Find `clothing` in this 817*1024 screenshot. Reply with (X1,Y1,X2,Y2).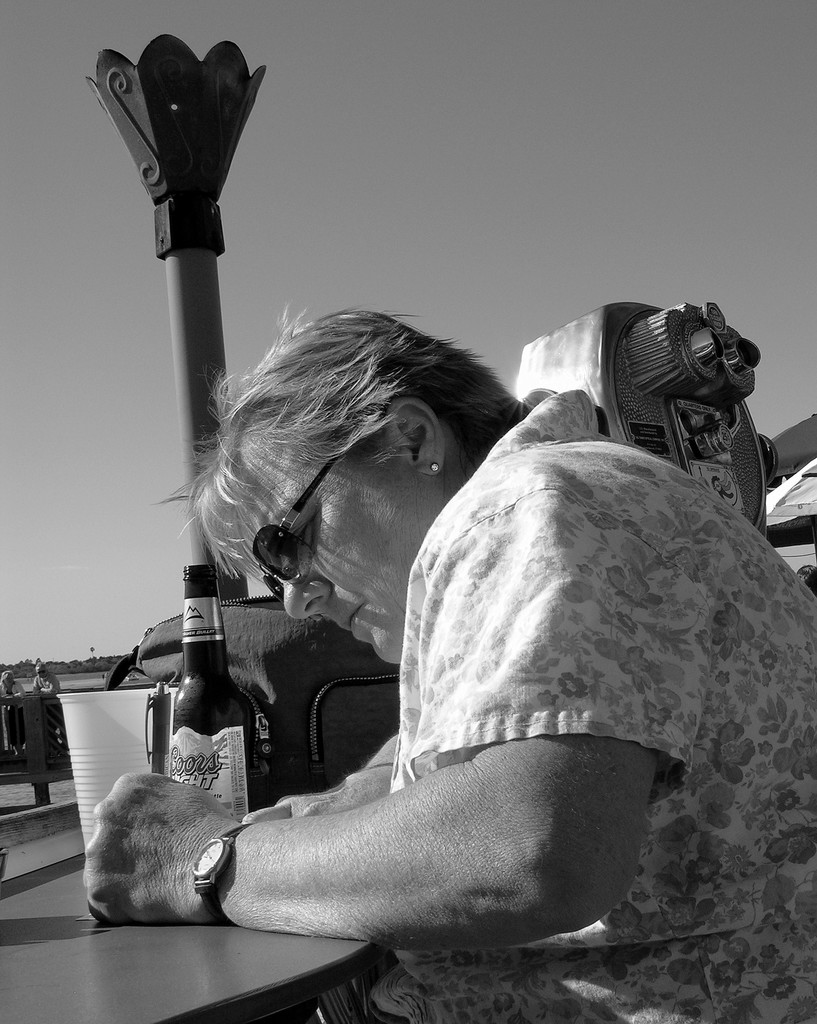
(343,409,816,902).
